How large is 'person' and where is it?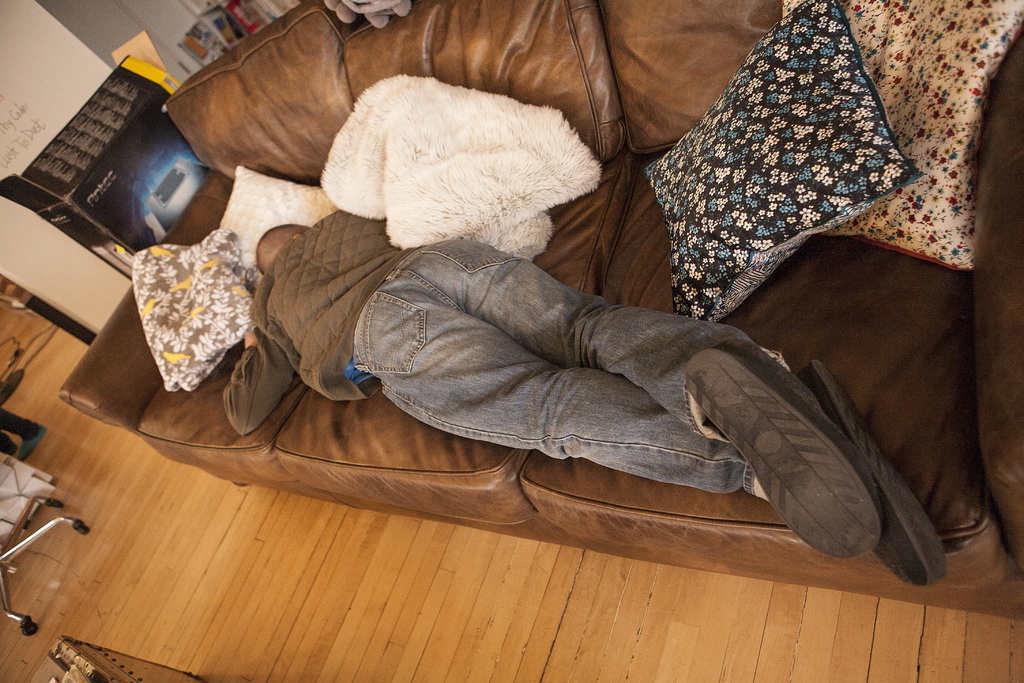
Bounding box: 222:206:947:583.
